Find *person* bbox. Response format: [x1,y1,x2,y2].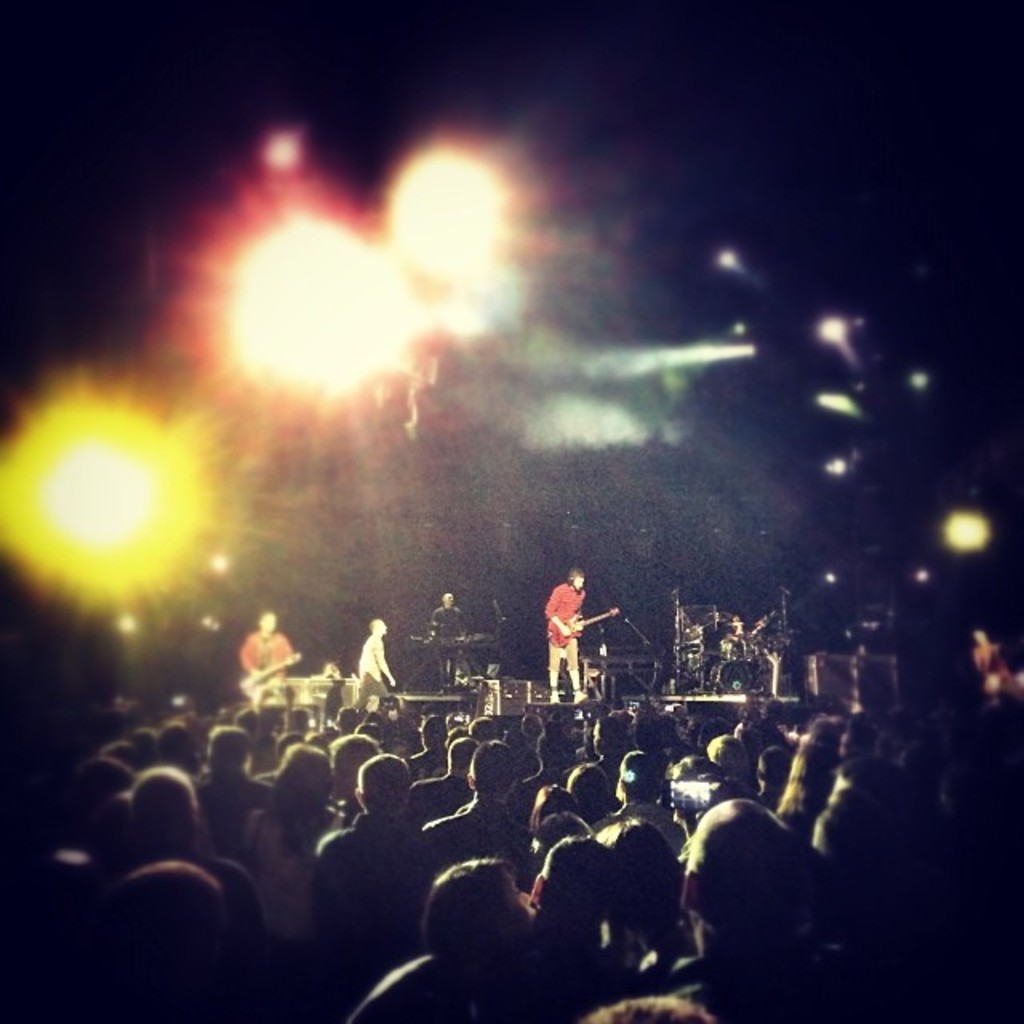
[432,595,474,690].
